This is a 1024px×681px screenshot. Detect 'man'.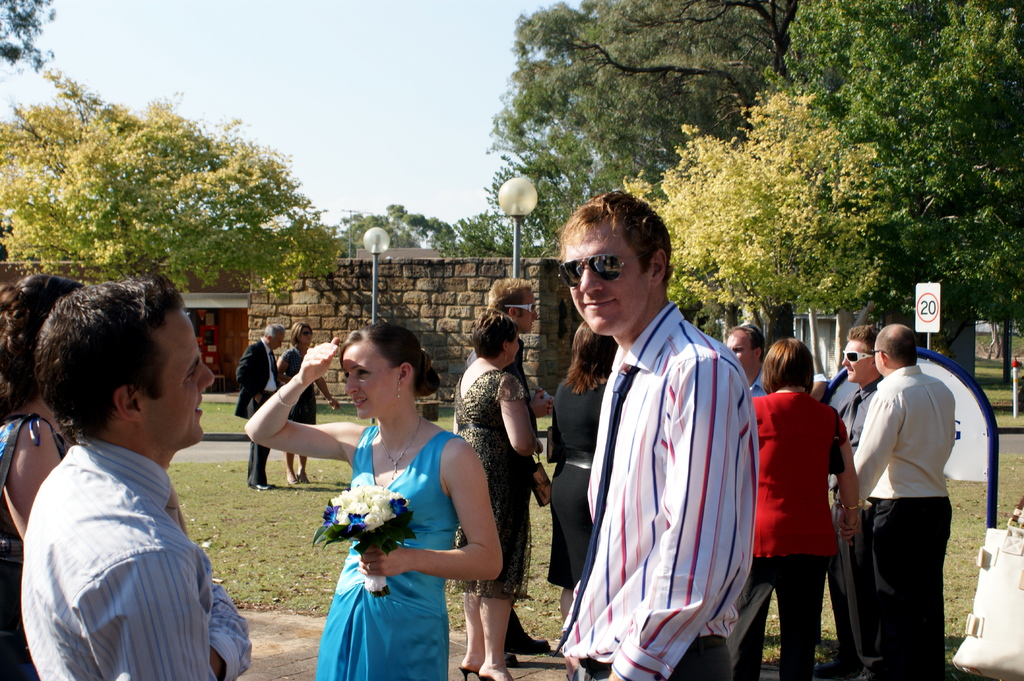
<bbox>26, 281, 266, 680</bbox>.
